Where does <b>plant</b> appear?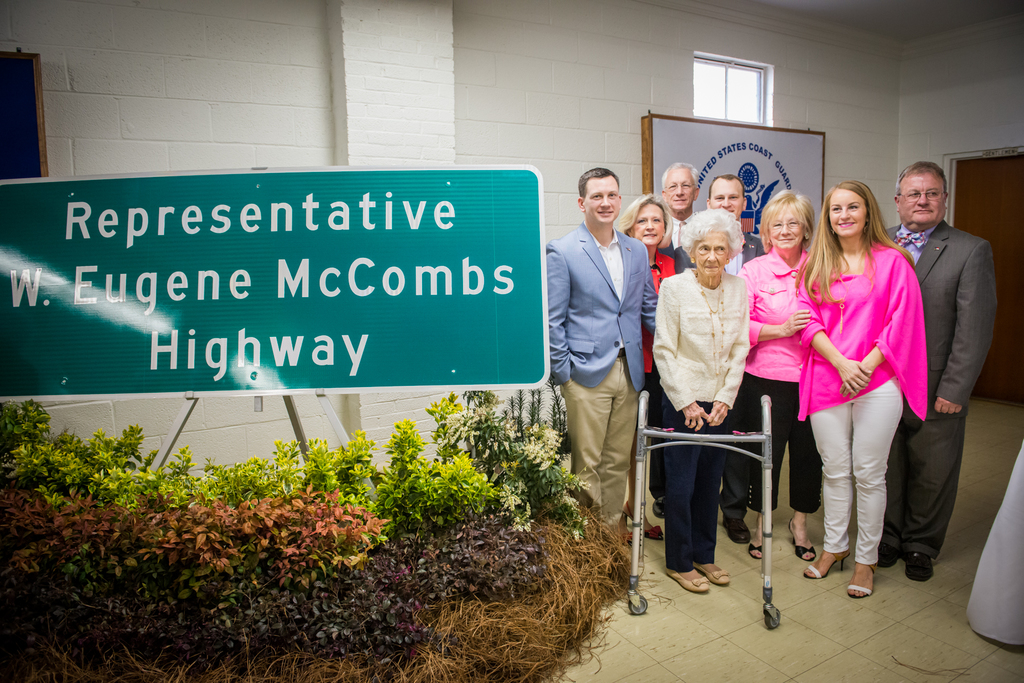
Appears at [0, 395, 58, 454].
